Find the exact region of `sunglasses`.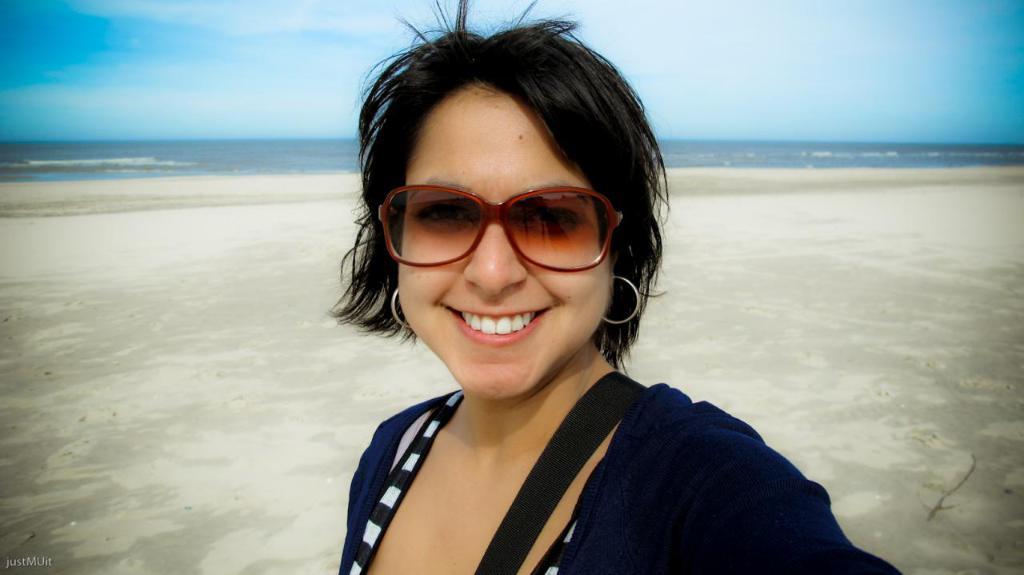
Exact region: (x1=379, y1=182, x2=626, y2=271).
